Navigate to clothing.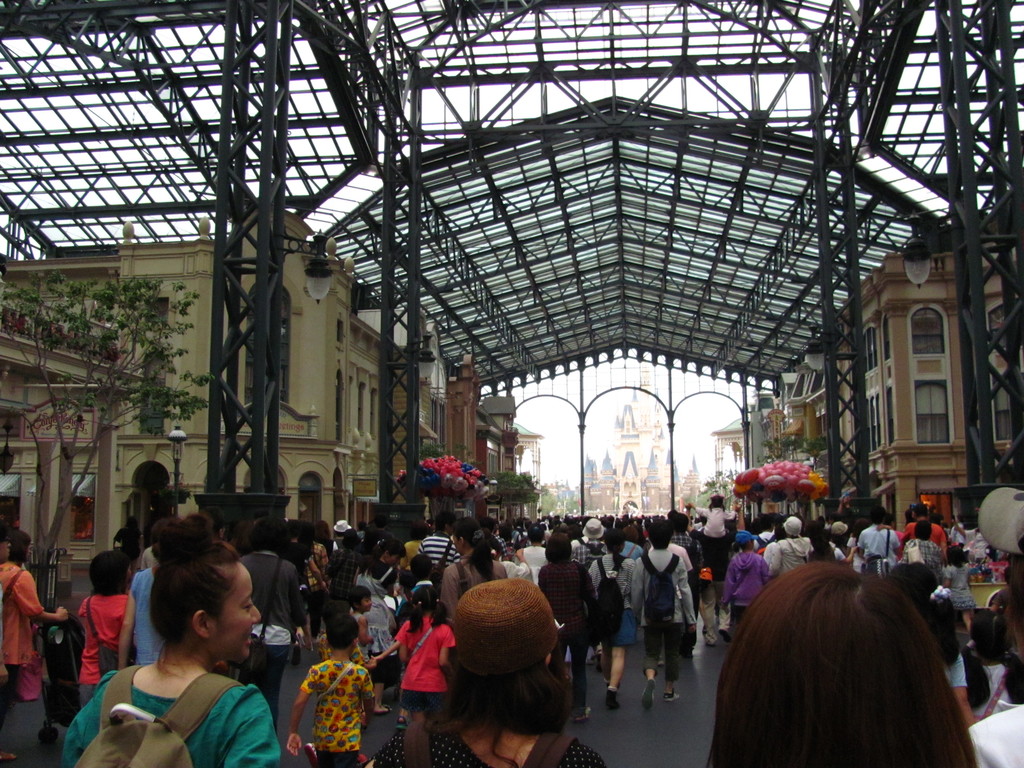
Navigation target: bbox=[696, 539, 734, 640].
